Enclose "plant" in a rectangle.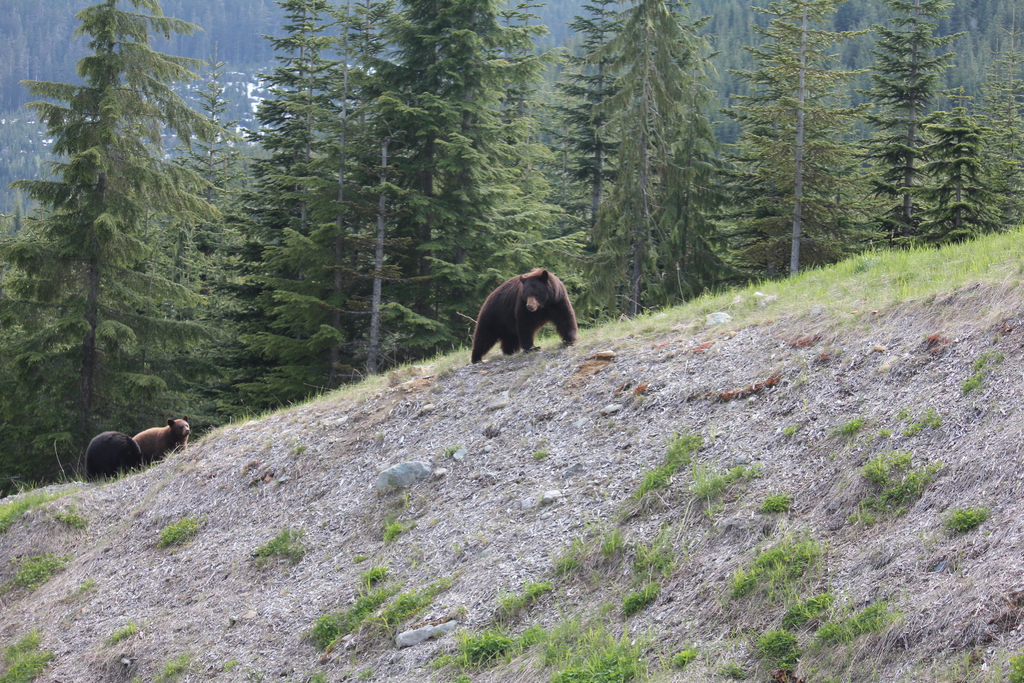
(540, 550, 592, 584).
